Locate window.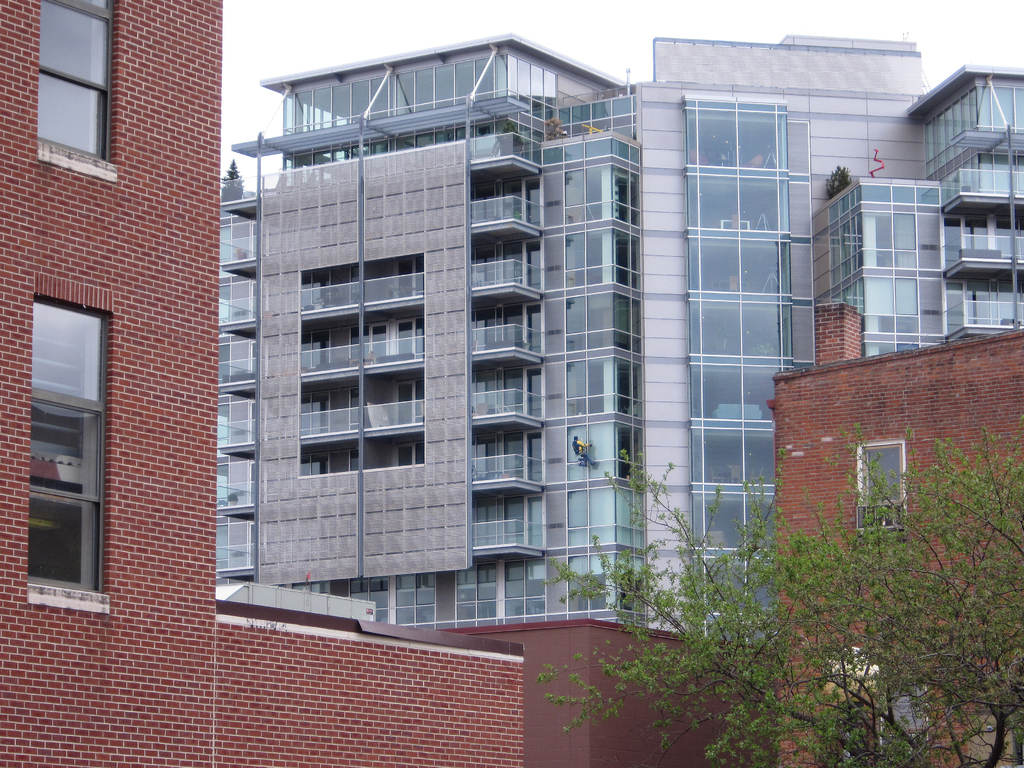
Bounding box: select_region(24, 303, 104, 595).
